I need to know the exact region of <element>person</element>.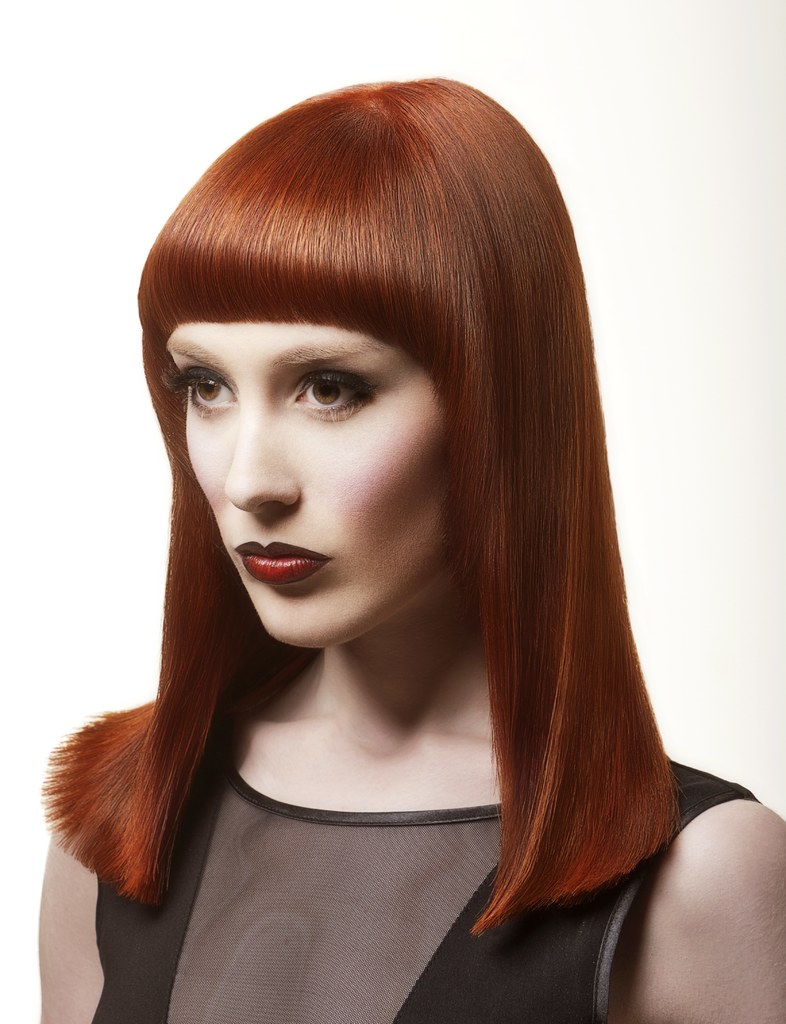
Region: (left=38, top=27, right=719, bottom=1012).
